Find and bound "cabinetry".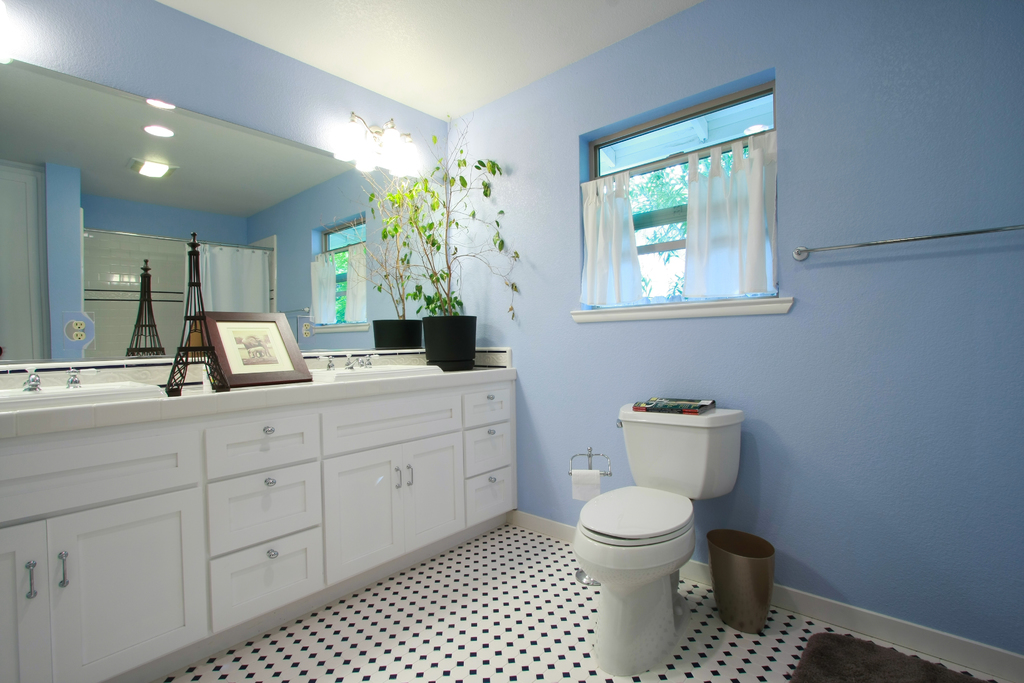
Bound: pyautogui.locateOnScreen(0, 368, 513, 682).
